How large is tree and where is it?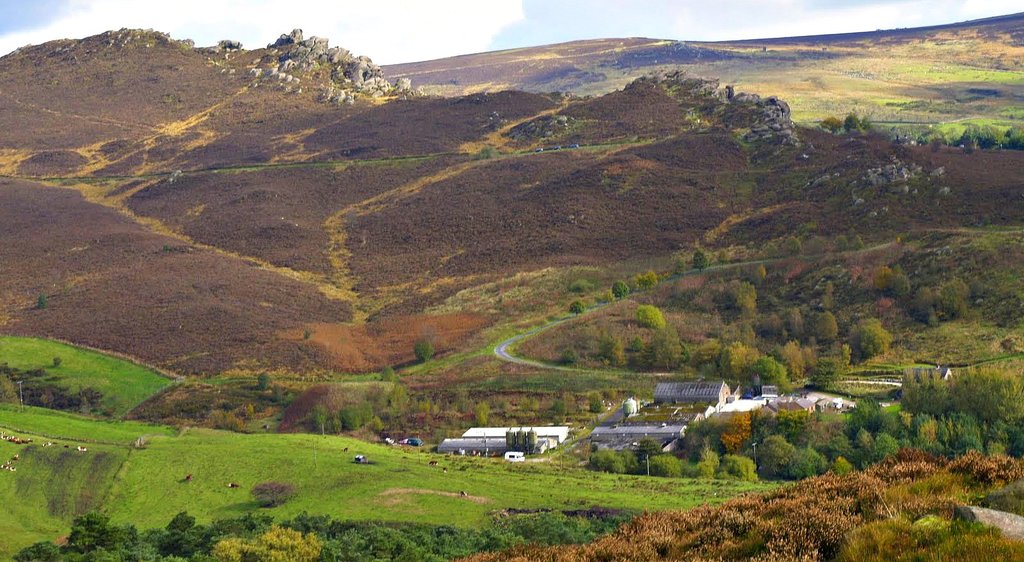
Bounding box: 638/300/672/331.
